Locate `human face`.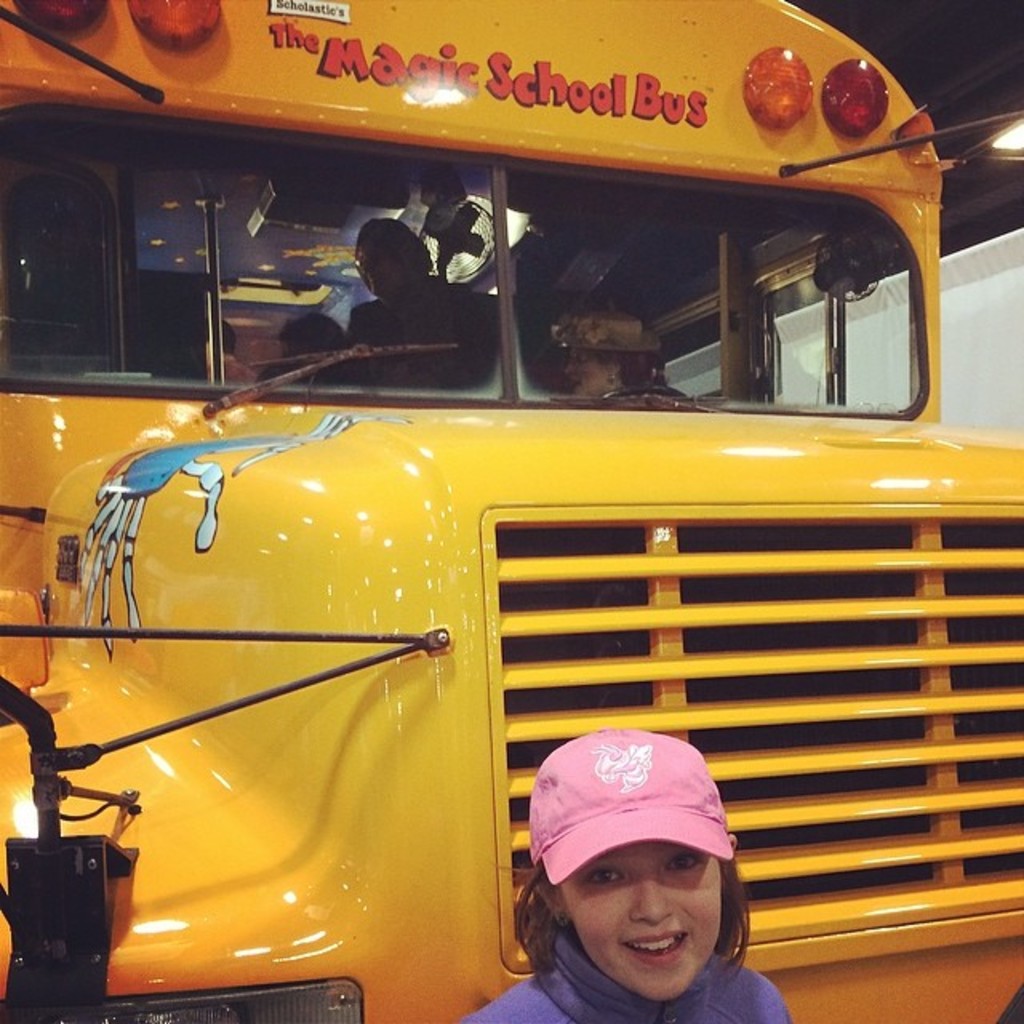
Bounding box: x1=357, y1=240, x2=398, y2=293.
